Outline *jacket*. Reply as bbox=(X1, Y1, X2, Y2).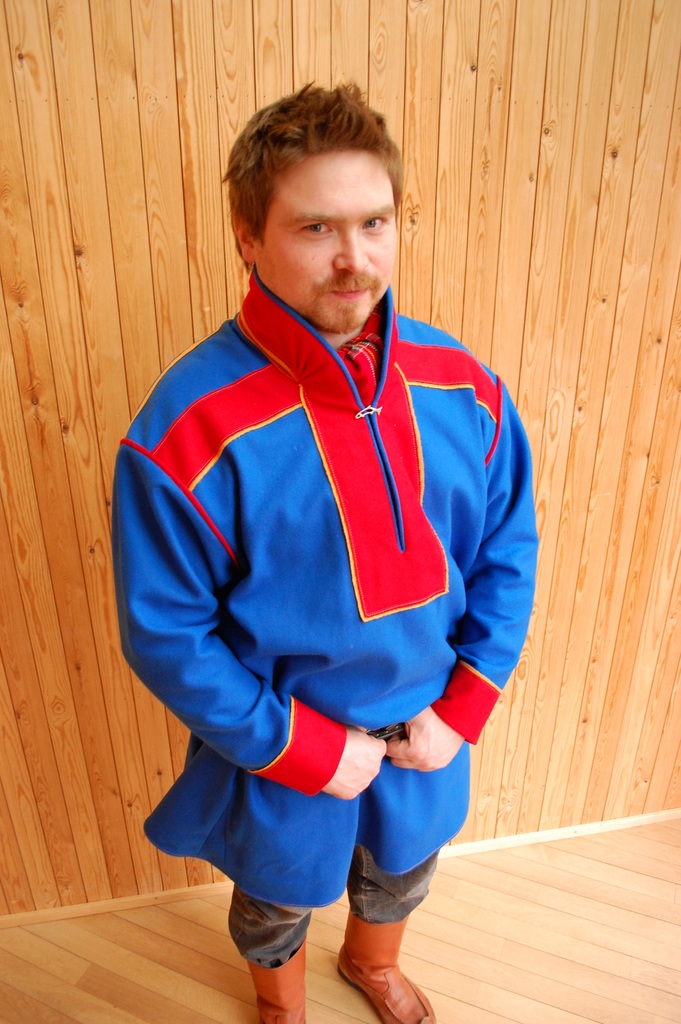
bbox=(112, 265, 545, 902).
